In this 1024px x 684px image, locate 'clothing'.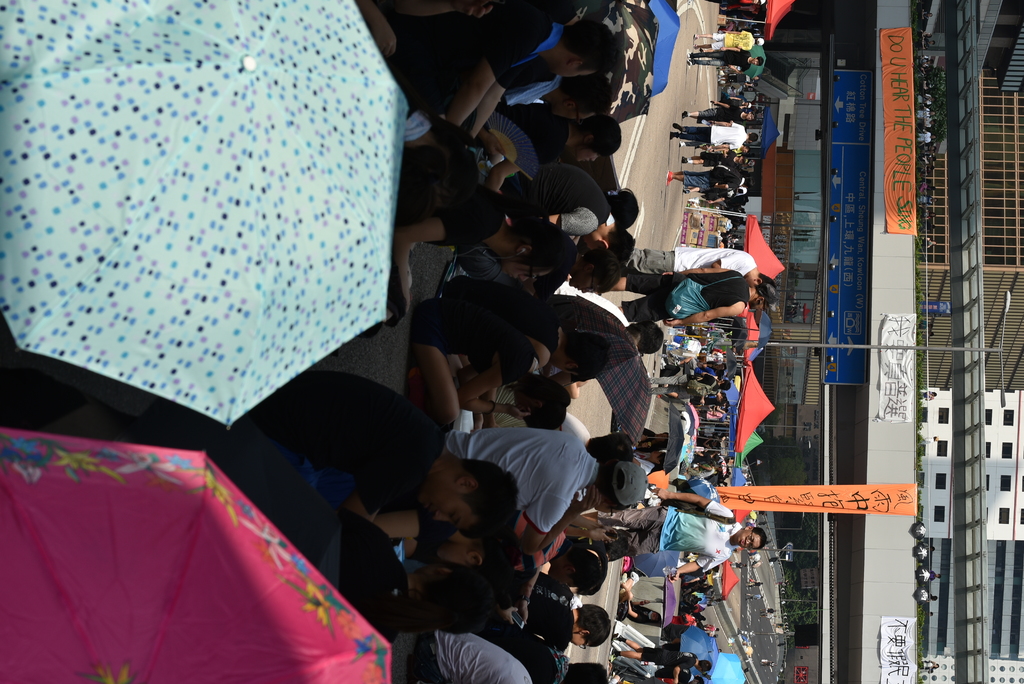
Bounding box: bbox=[618, 567, 637, 598].
